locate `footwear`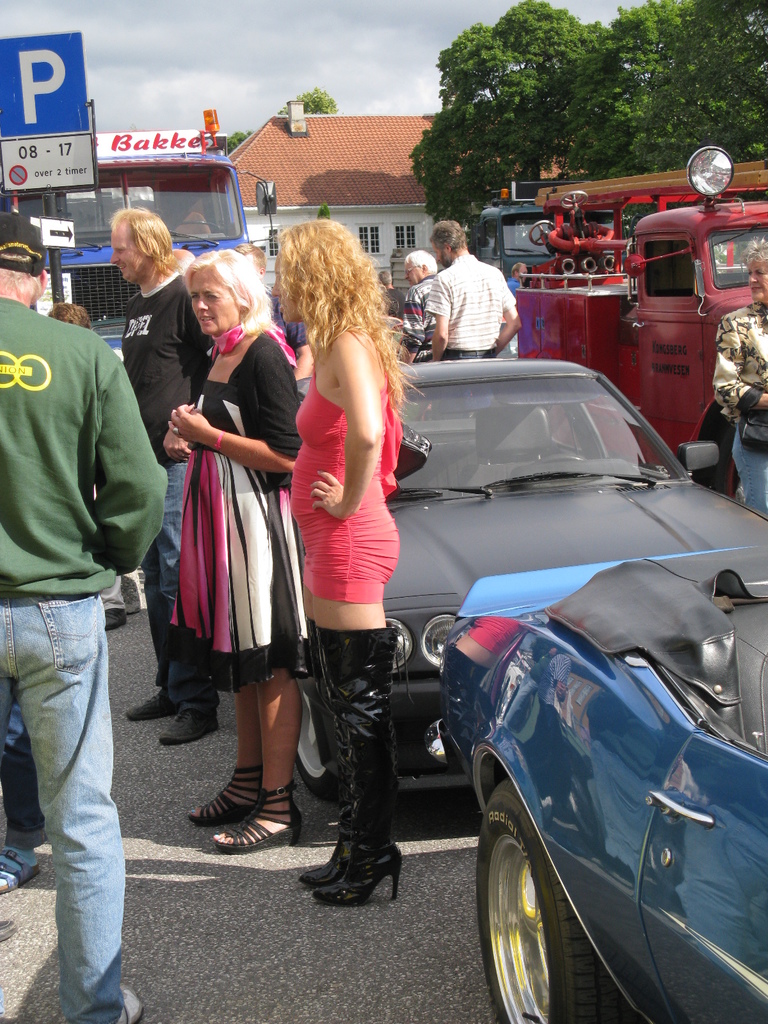
{"left": 157, "top": 706, "right": 223, "bottom": 748}
